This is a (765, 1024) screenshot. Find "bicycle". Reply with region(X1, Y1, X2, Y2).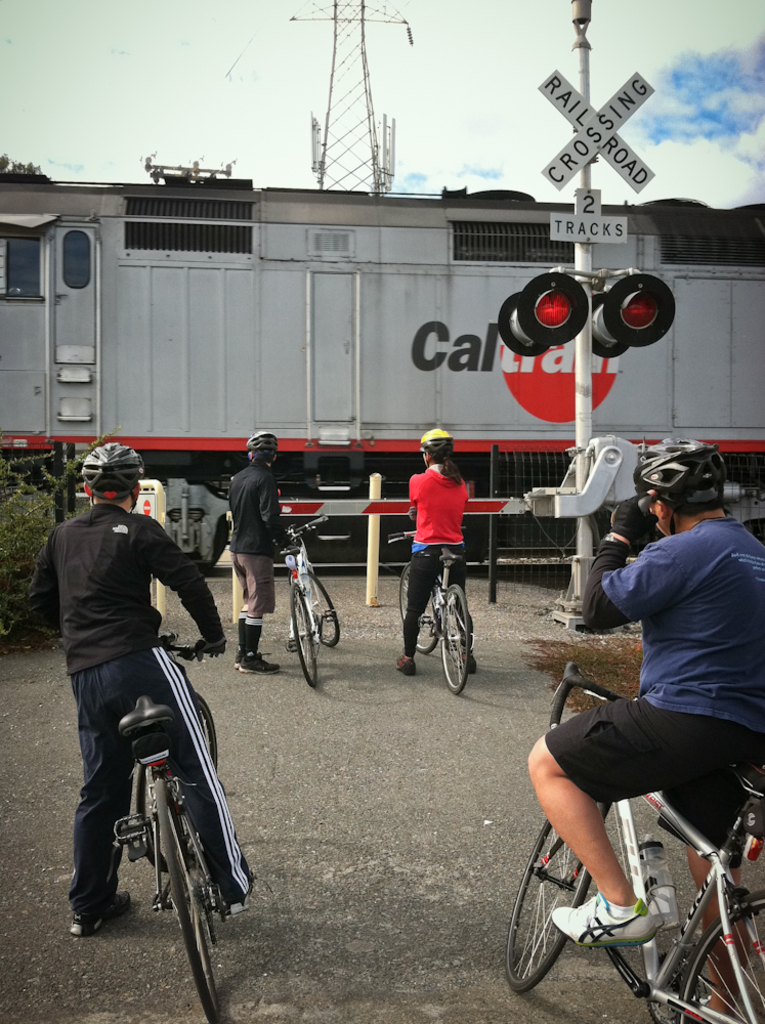
region(60, 624, 254, 990).
